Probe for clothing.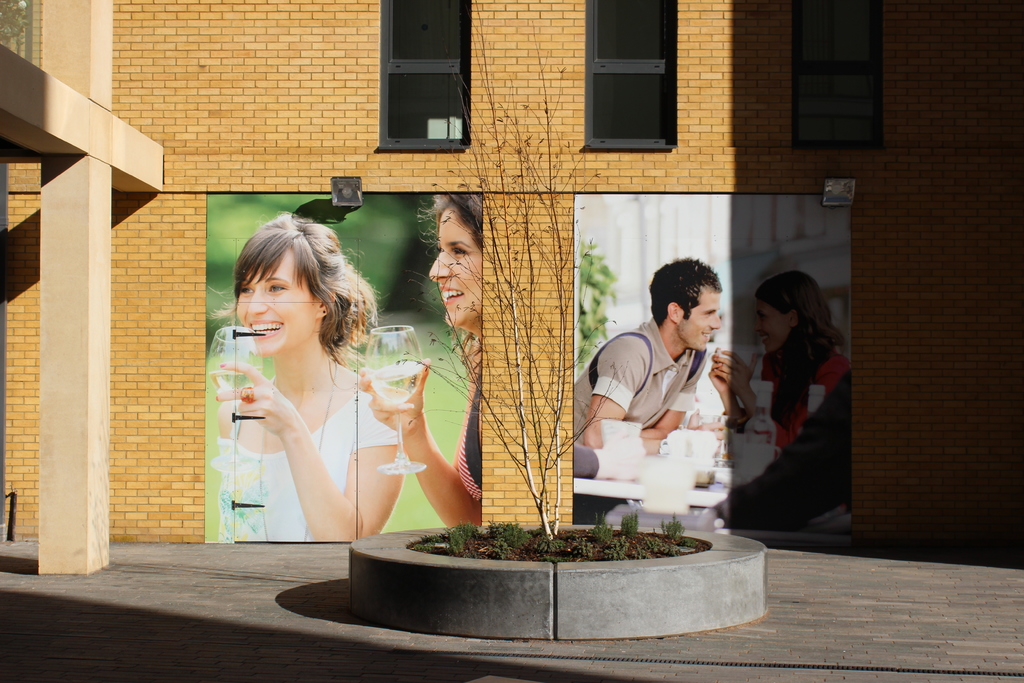
Probe result: [572,312,708,445].
